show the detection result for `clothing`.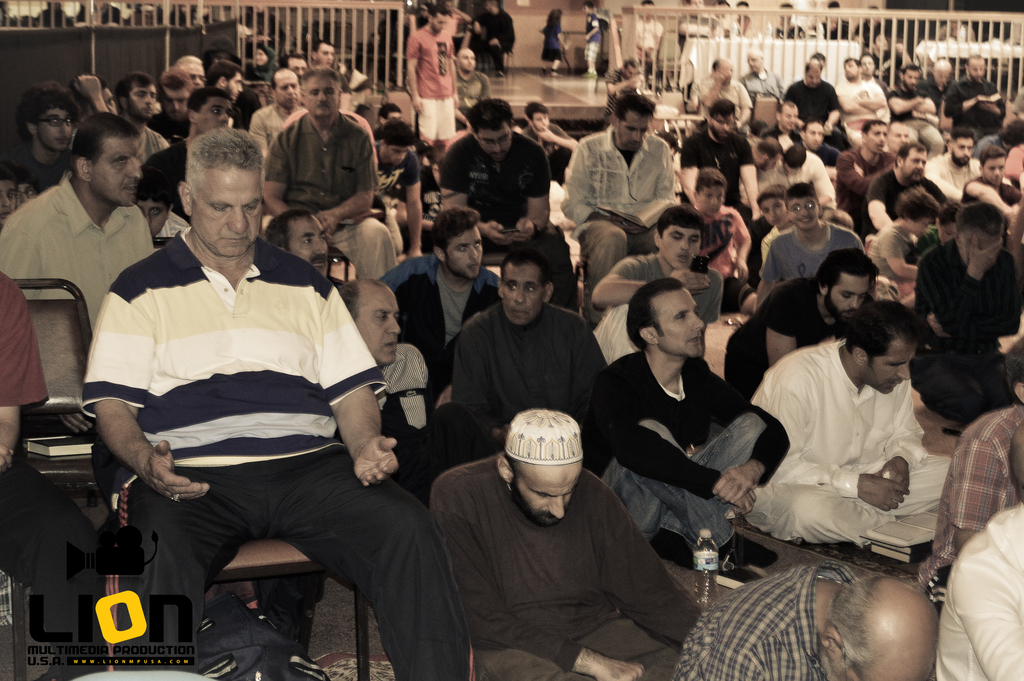
bbox=[867, 166, 945, 224].
